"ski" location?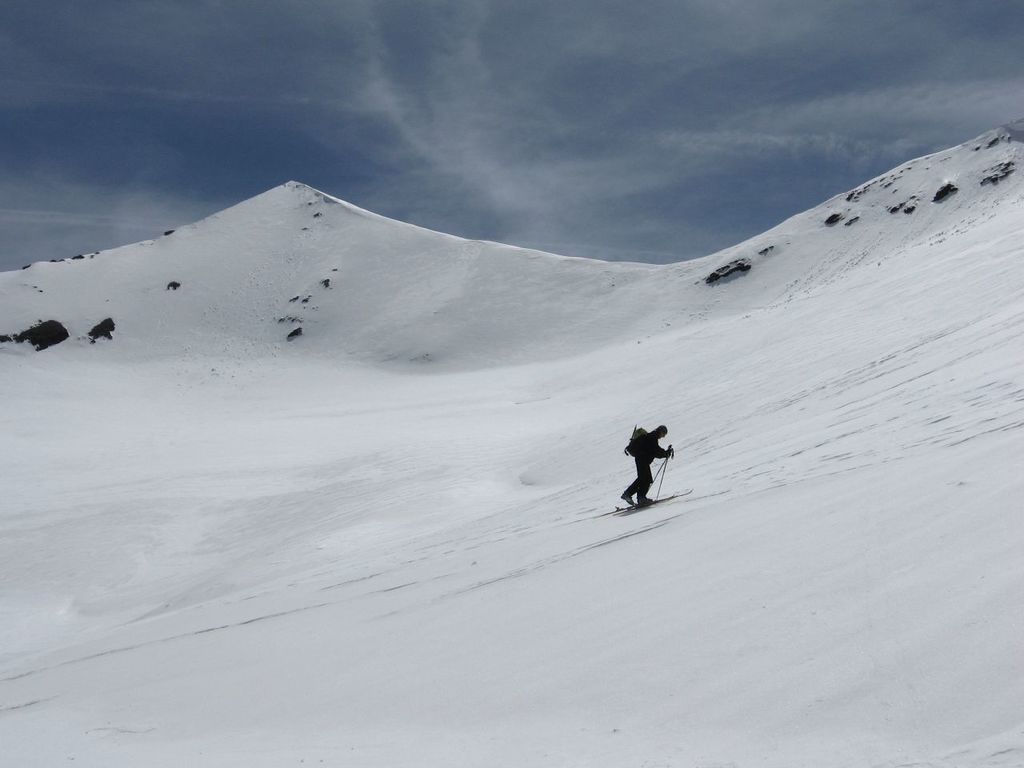
bbox=[593, 485, 694, 520]
